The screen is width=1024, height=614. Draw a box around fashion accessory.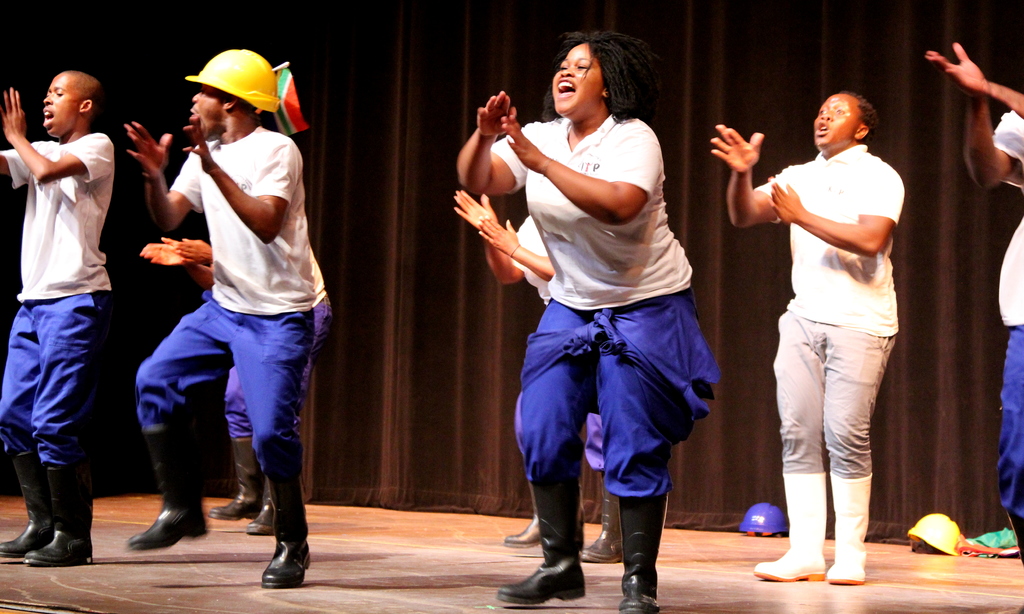
x1=126, y1=421, x2=204, y2=551.
